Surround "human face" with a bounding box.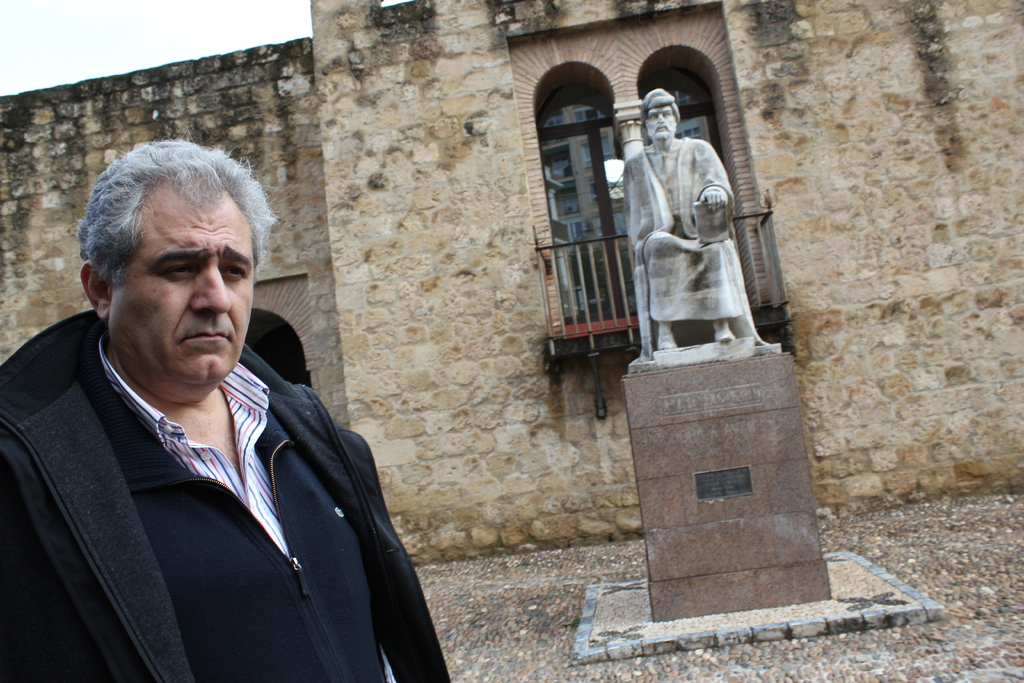
647 111 677 139.
